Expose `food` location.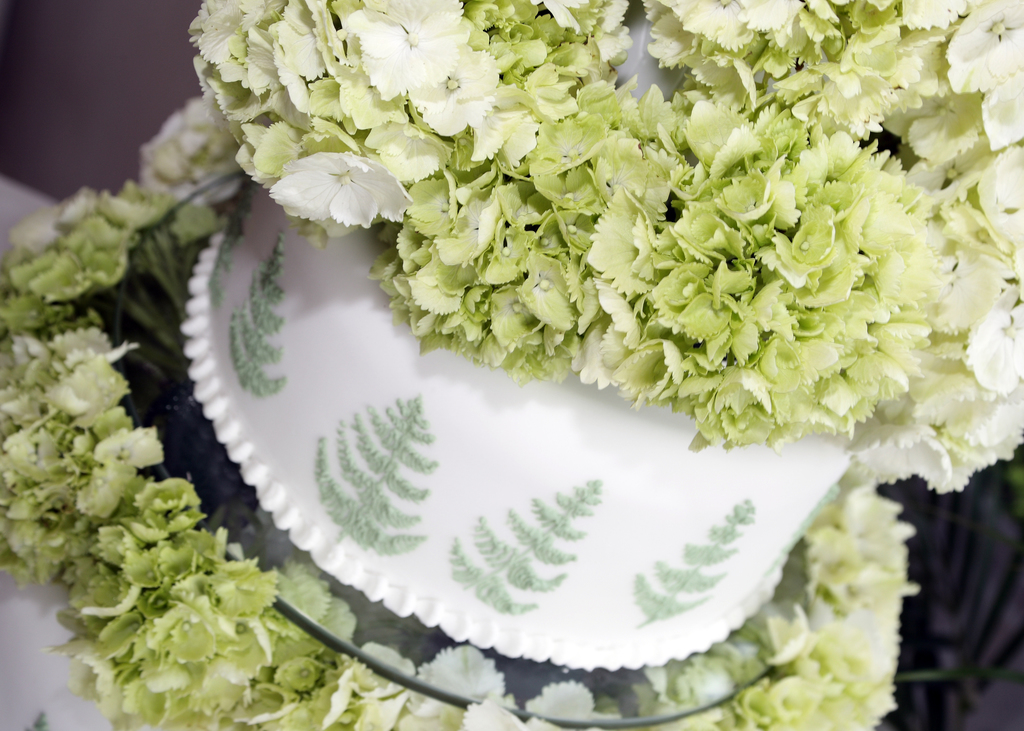
Exposed at (x1=0, y1=0, x2=1023, y2=730).
